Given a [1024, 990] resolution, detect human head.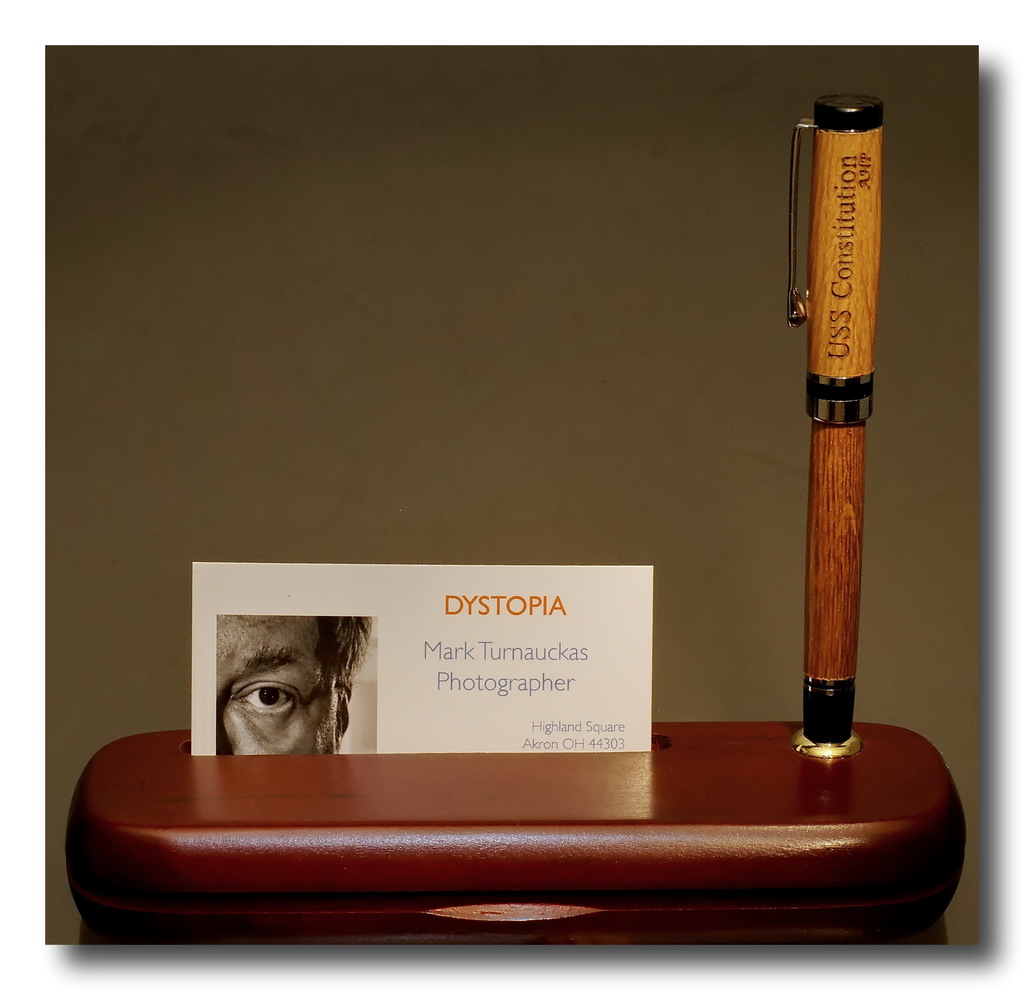
bbox=[209, 613, 368, 753].
